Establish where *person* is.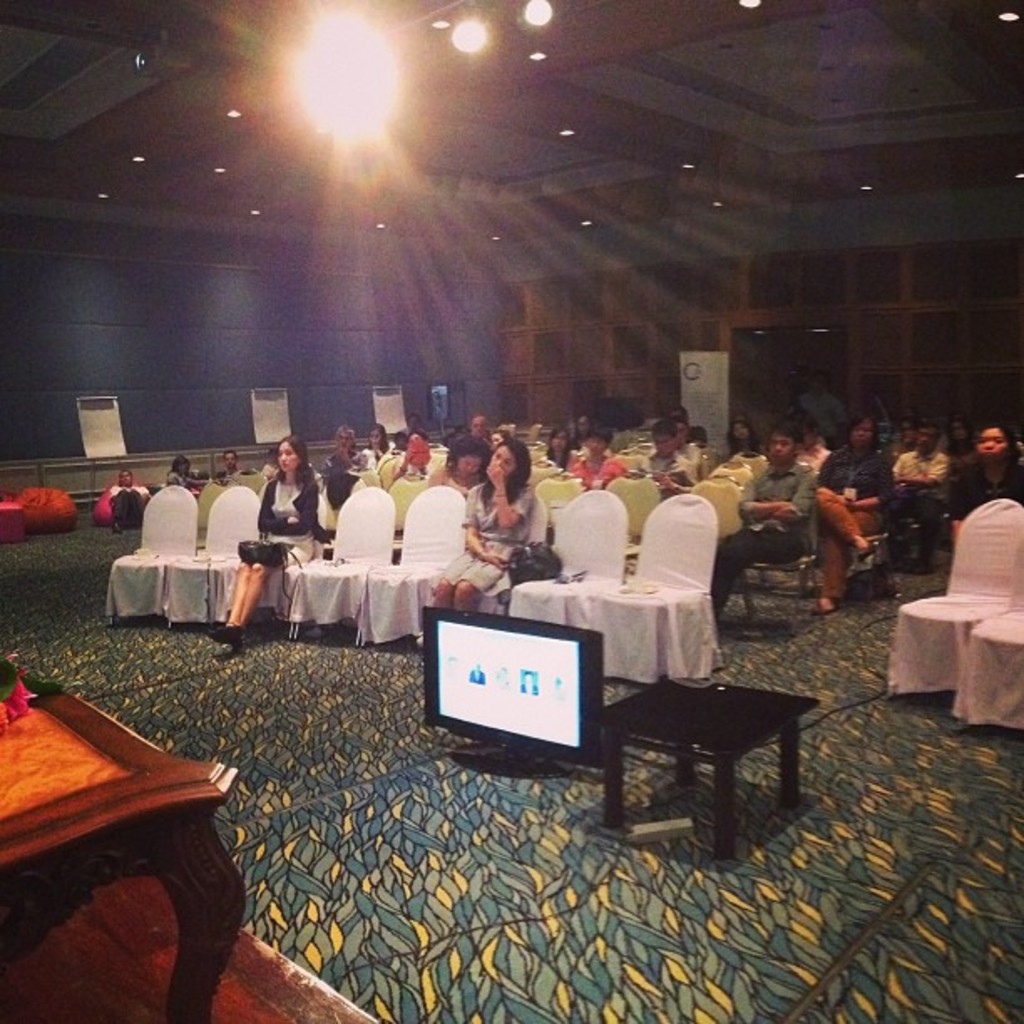
Established at x1=567 y1=427 x2=627 y2=490.
